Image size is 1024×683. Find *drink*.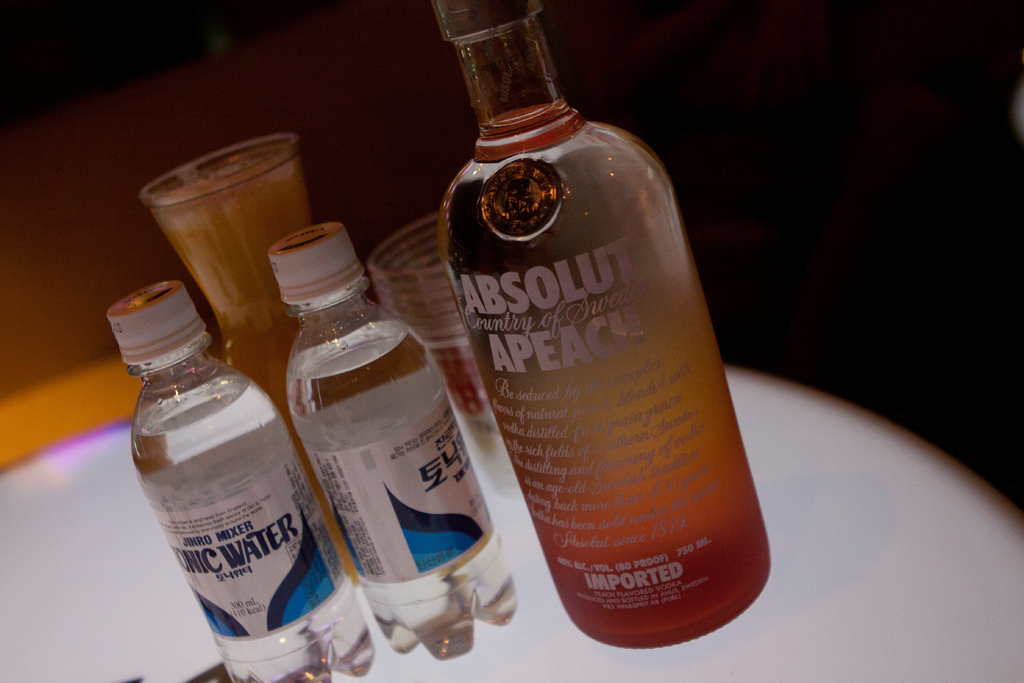
{"left": 133, "top": 381, "right": 374, "bottom": 682}.
